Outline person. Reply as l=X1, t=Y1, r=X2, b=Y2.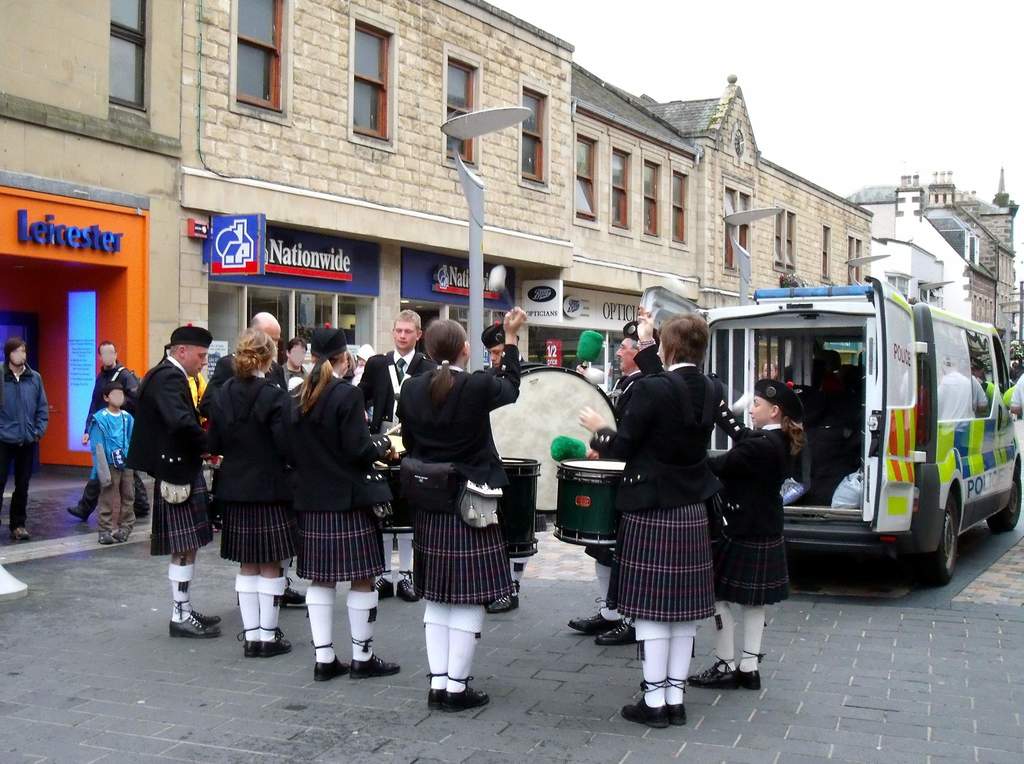
l=200, t=308, r=288, b=415.
